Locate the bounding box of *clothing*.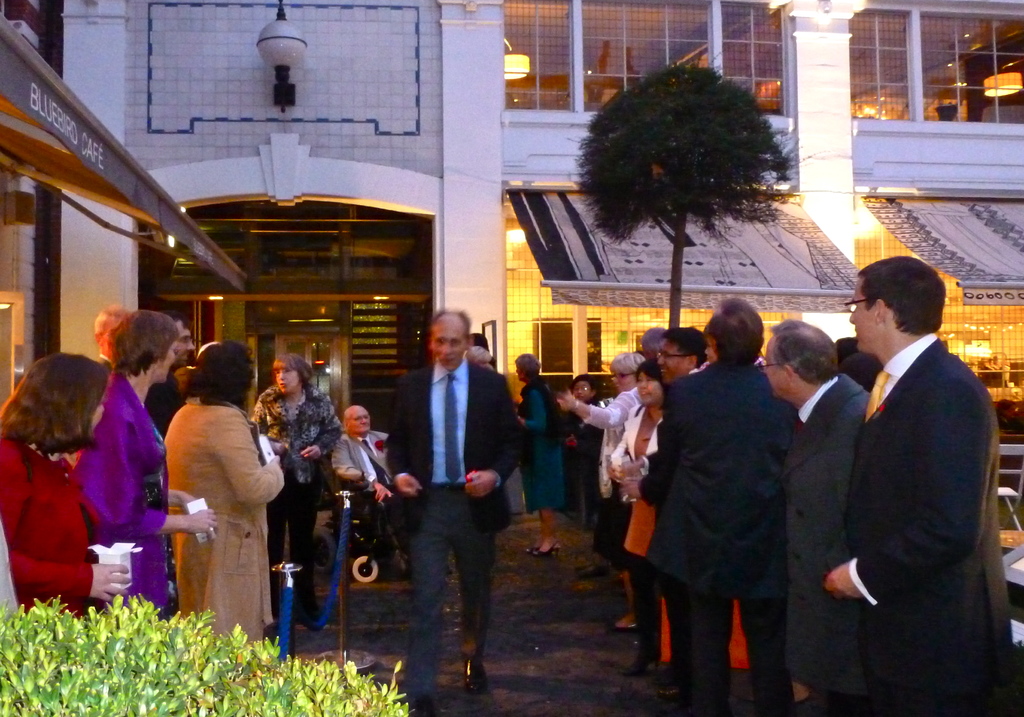
Bounding box: crop(70, 377, 186, 608).
